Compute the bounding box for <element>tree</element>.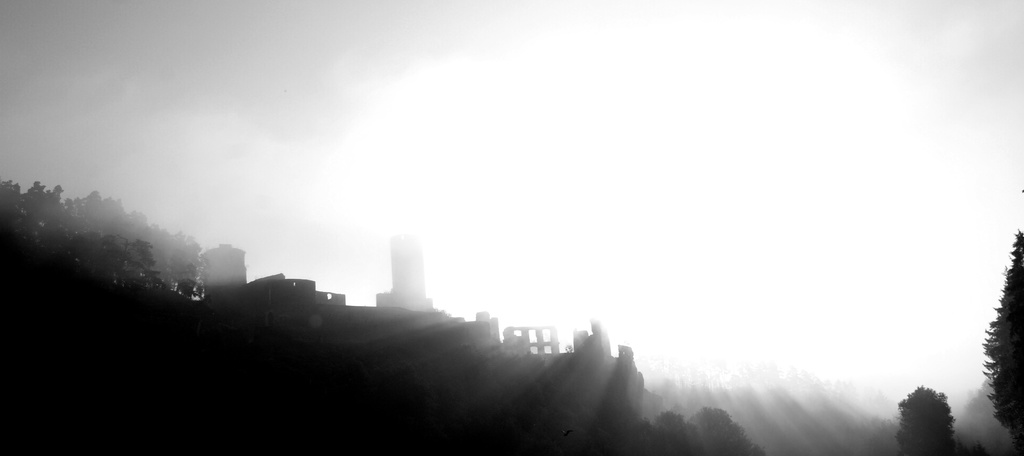
[x1=977, y1=227, x2=1023, y2=455].
